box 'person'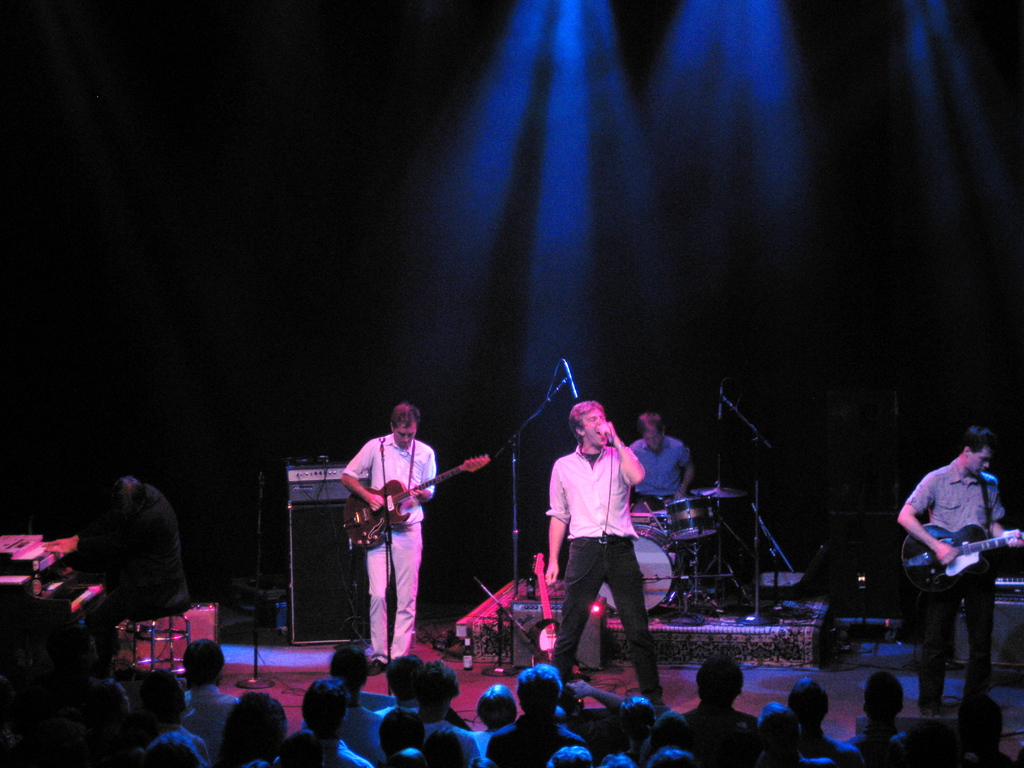
detection(522, 399, 657, 700)
